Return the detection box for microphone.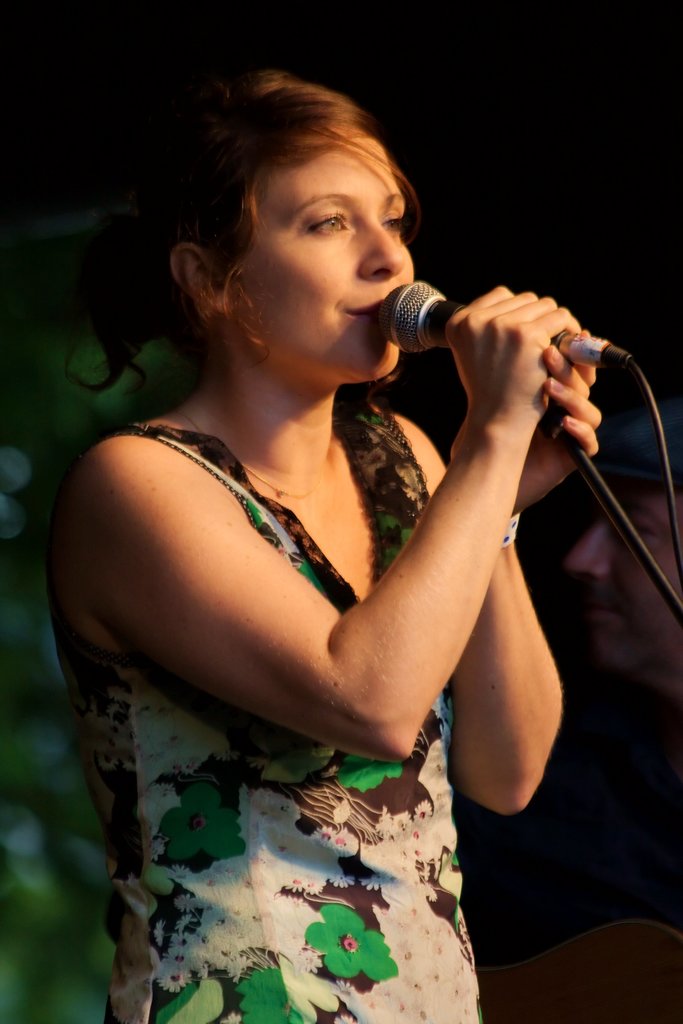
x1=374 y1=278 x2=573 y2=363.
